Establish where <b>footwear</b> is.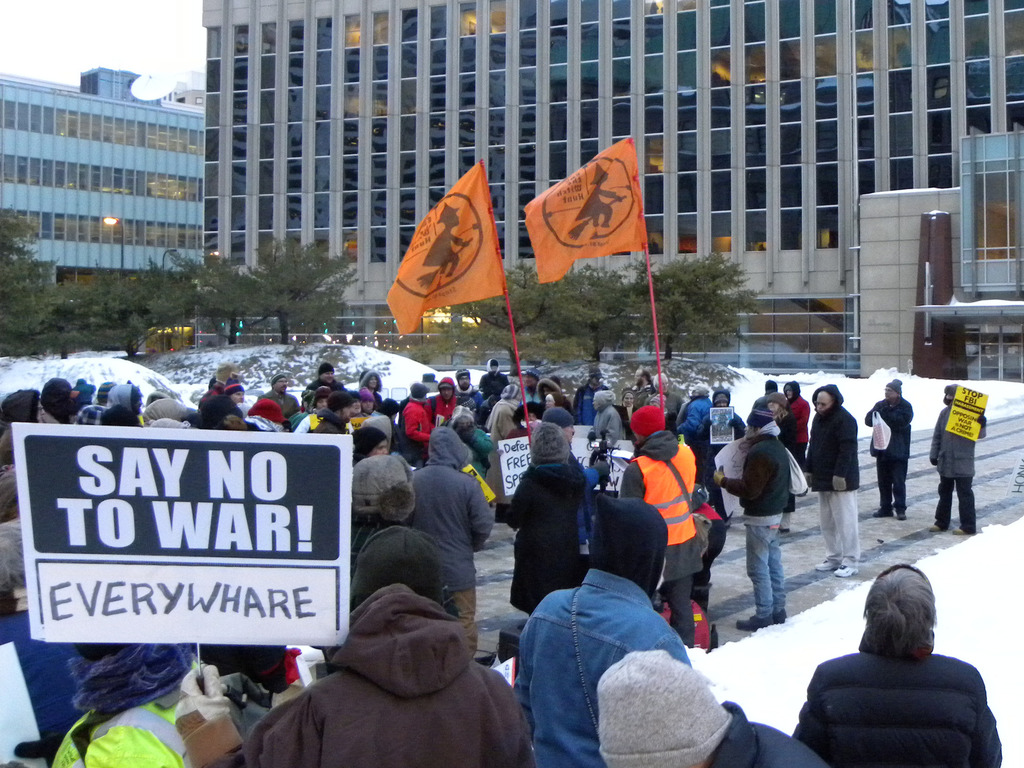
Established at [732,616,770,634].
